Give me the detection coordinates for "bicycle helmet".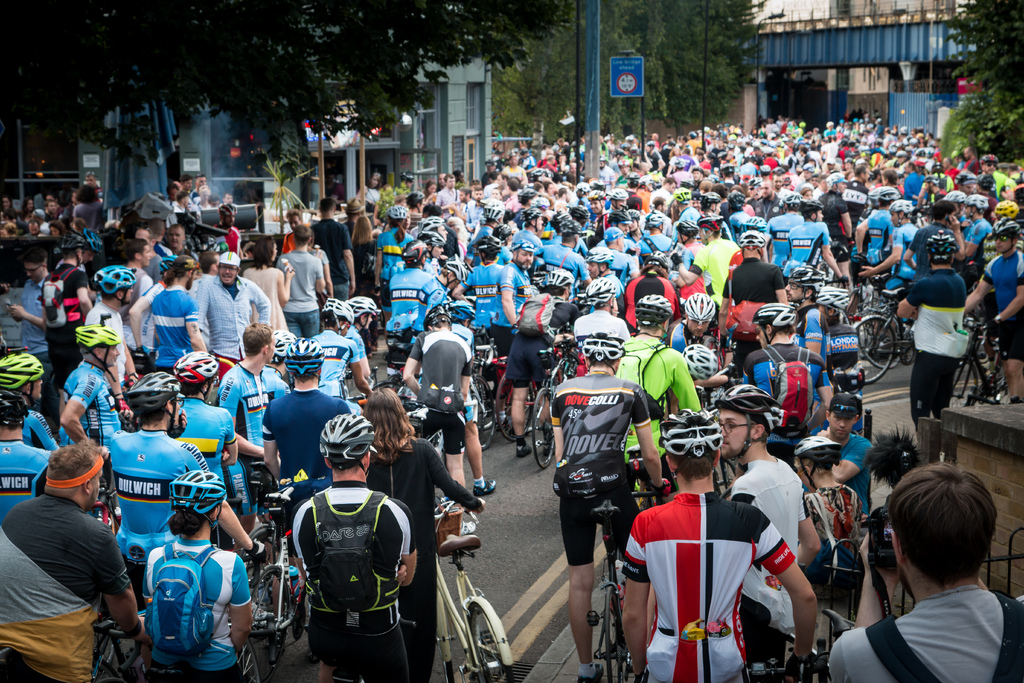
region(320, 415, 374, 459).
